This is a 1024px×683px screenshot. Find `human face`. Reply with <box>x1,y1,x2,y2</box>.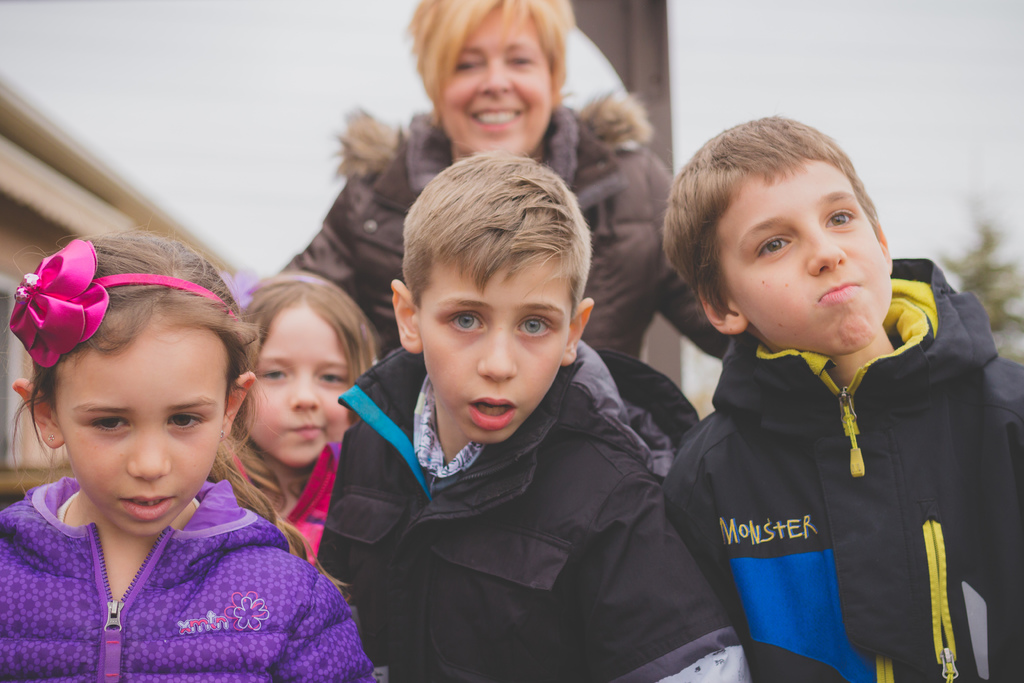
<box>729,175,894,349</box>.
